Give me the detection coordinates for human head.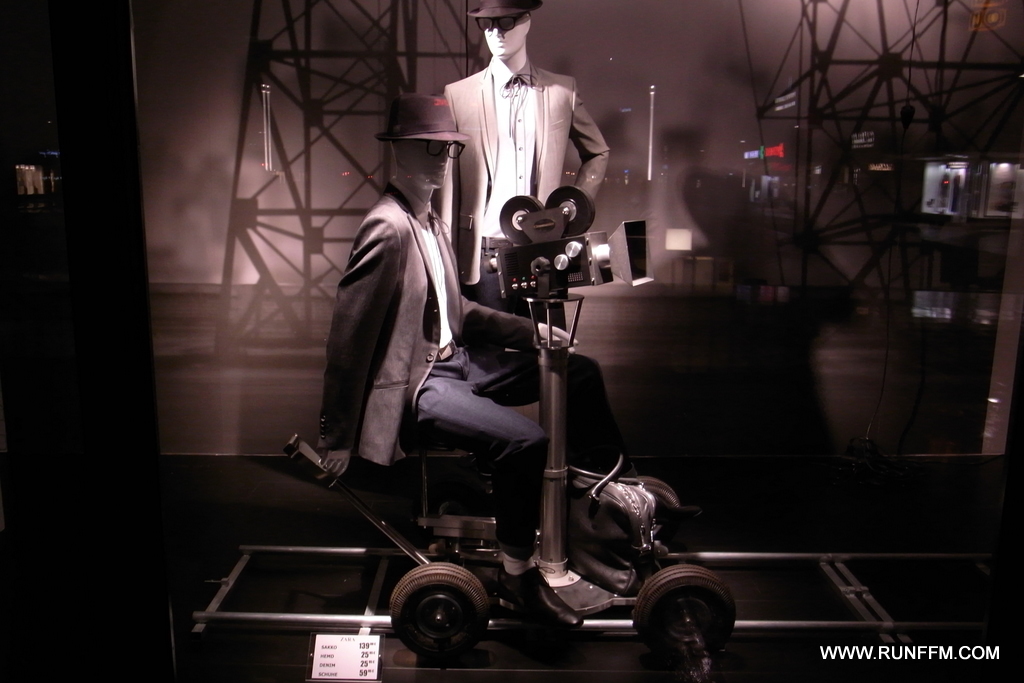
(384, 117, 458, 199).
